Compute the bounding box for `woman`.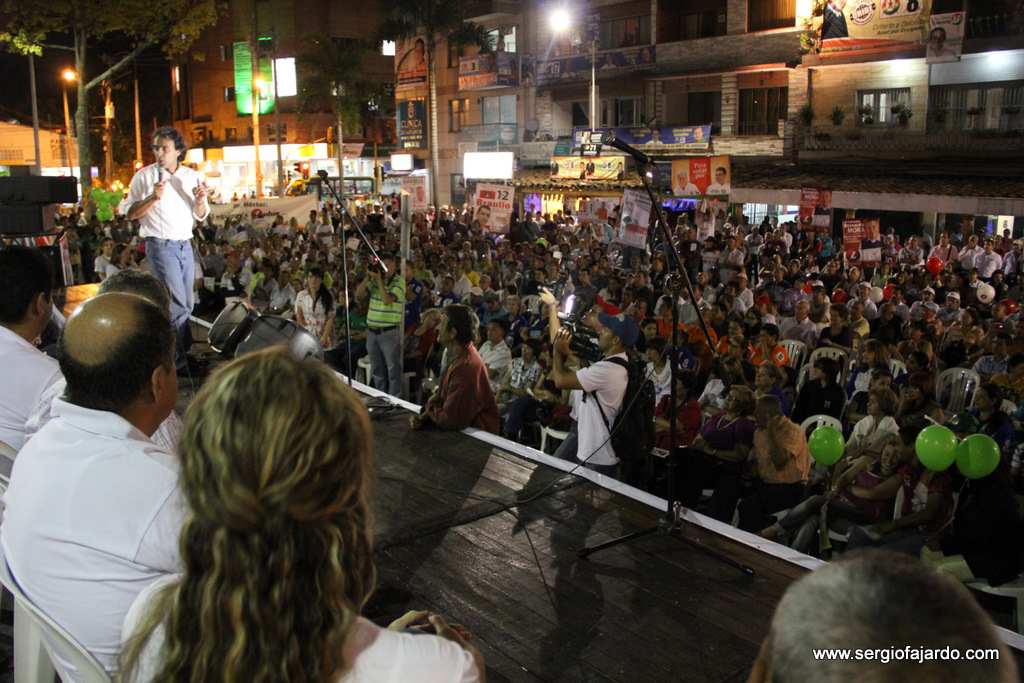
{"left": 501, "top": 294, "right": 527, "bottom": 333}.
